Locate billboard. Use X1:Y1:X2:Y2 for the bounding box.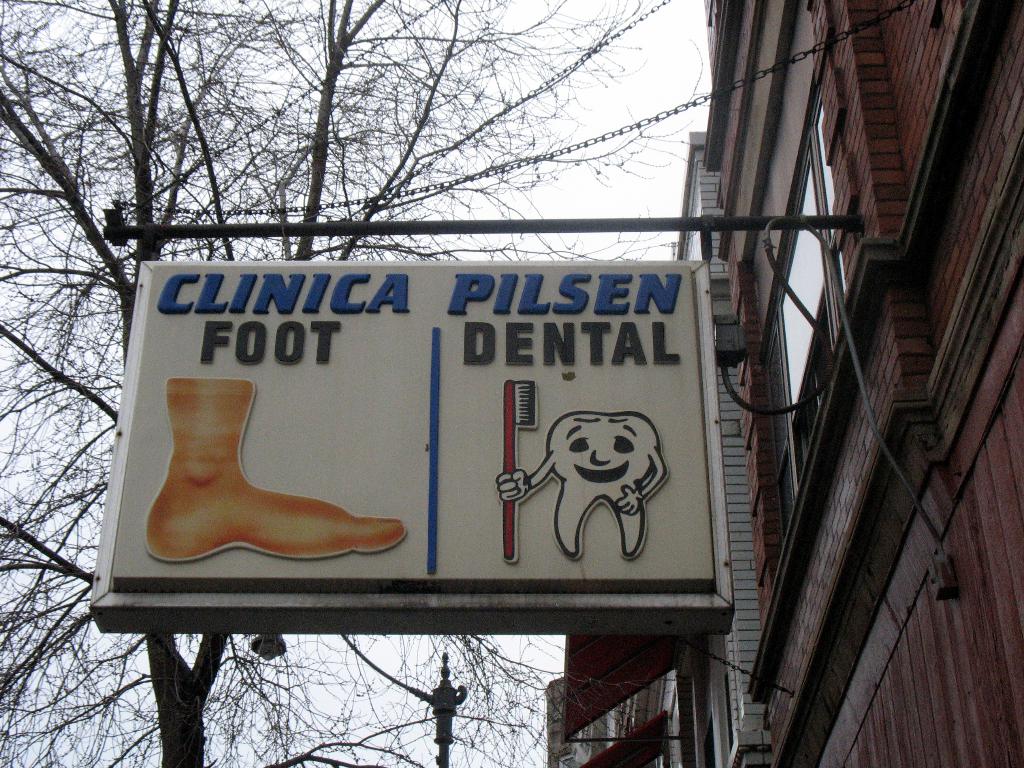
96:291:649:614.
